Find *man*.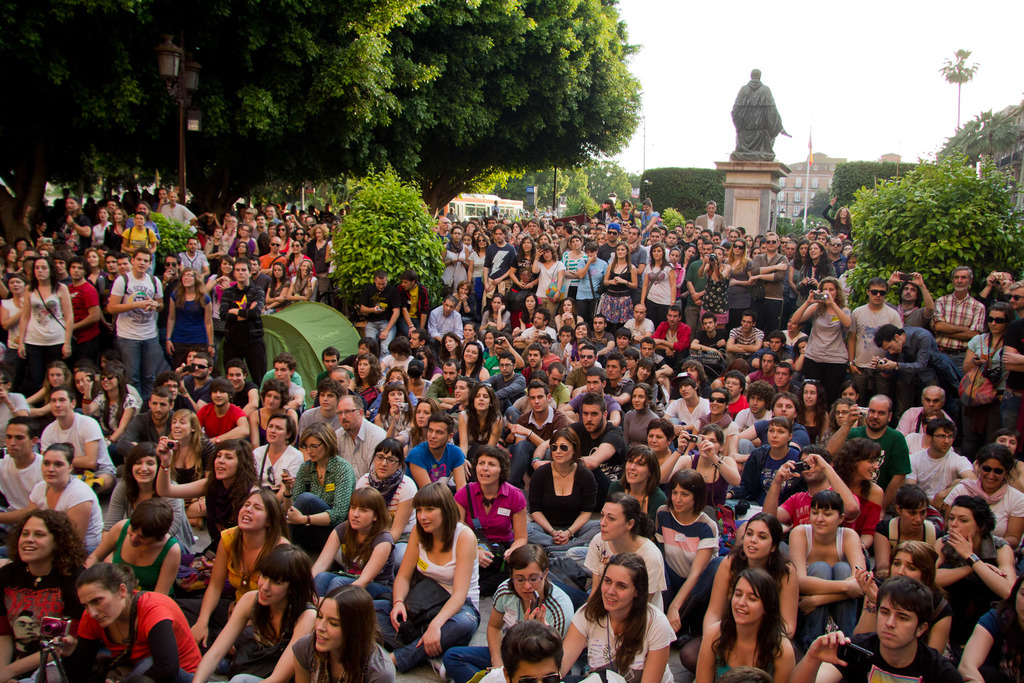
541, 362, 572, 409.
